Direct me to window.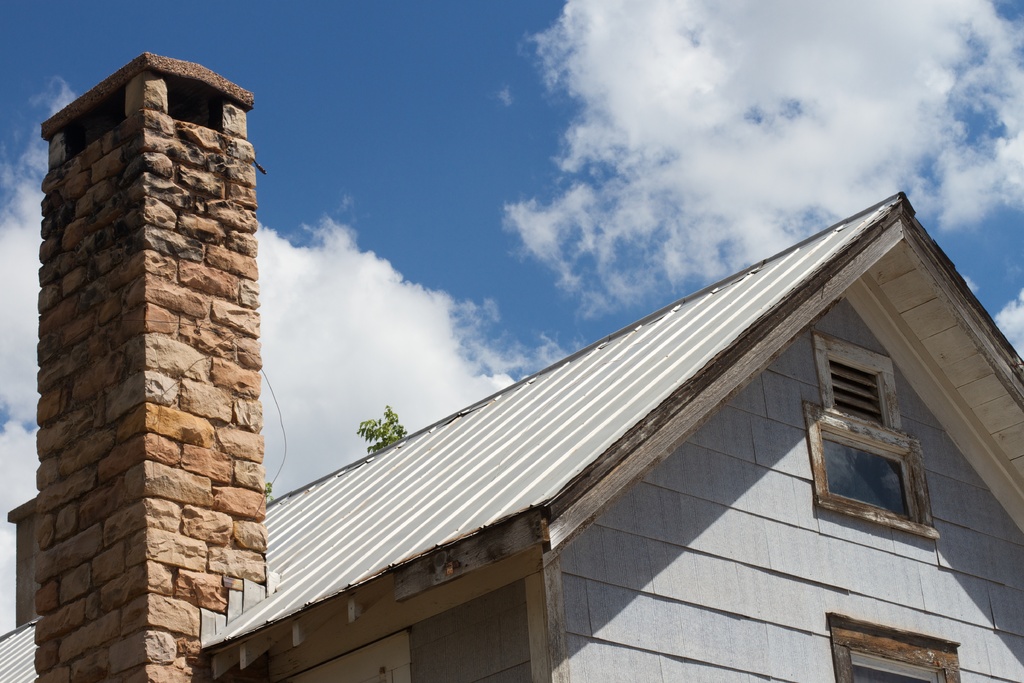
Direction: [820, 618, 958, 682].
